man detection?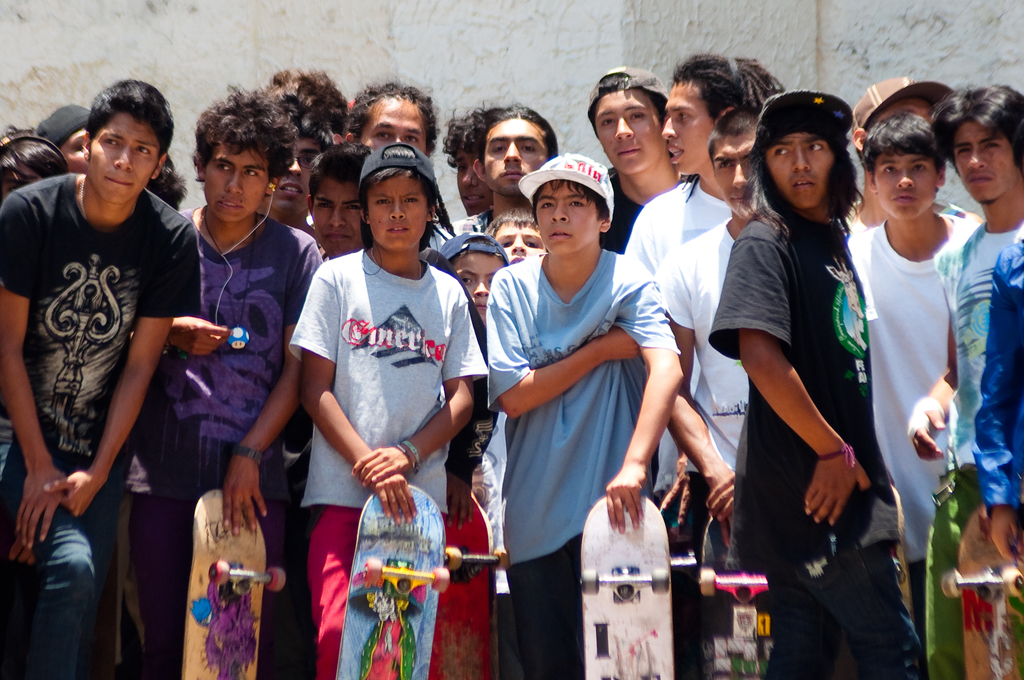
9:73:212:656
